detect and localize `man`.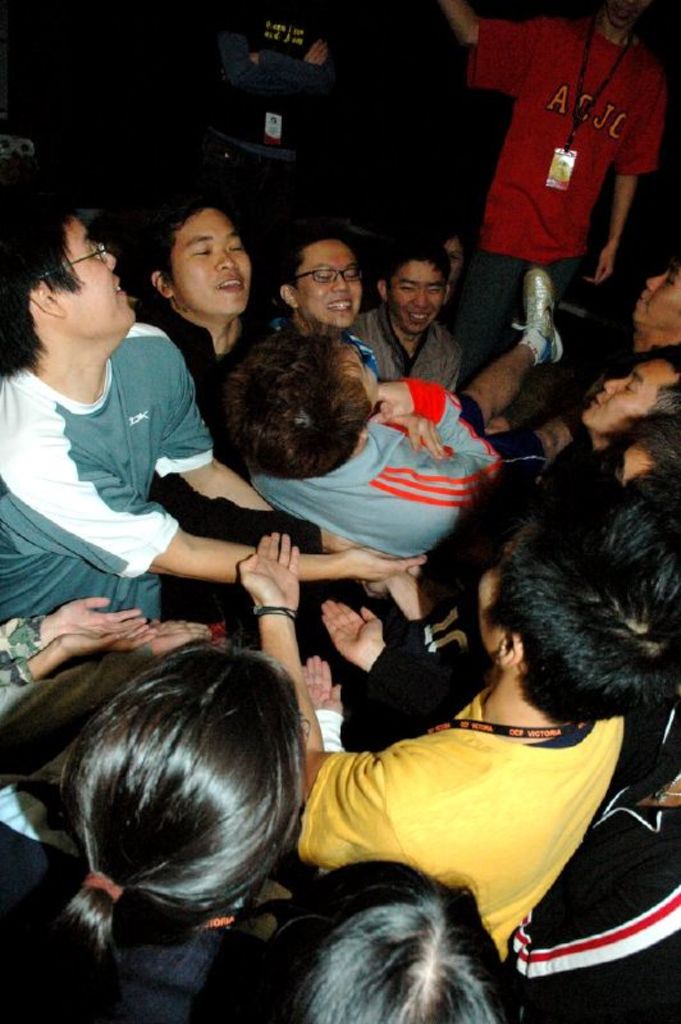
Localized at x1=339, y1=356, x2=680, y2=557.
